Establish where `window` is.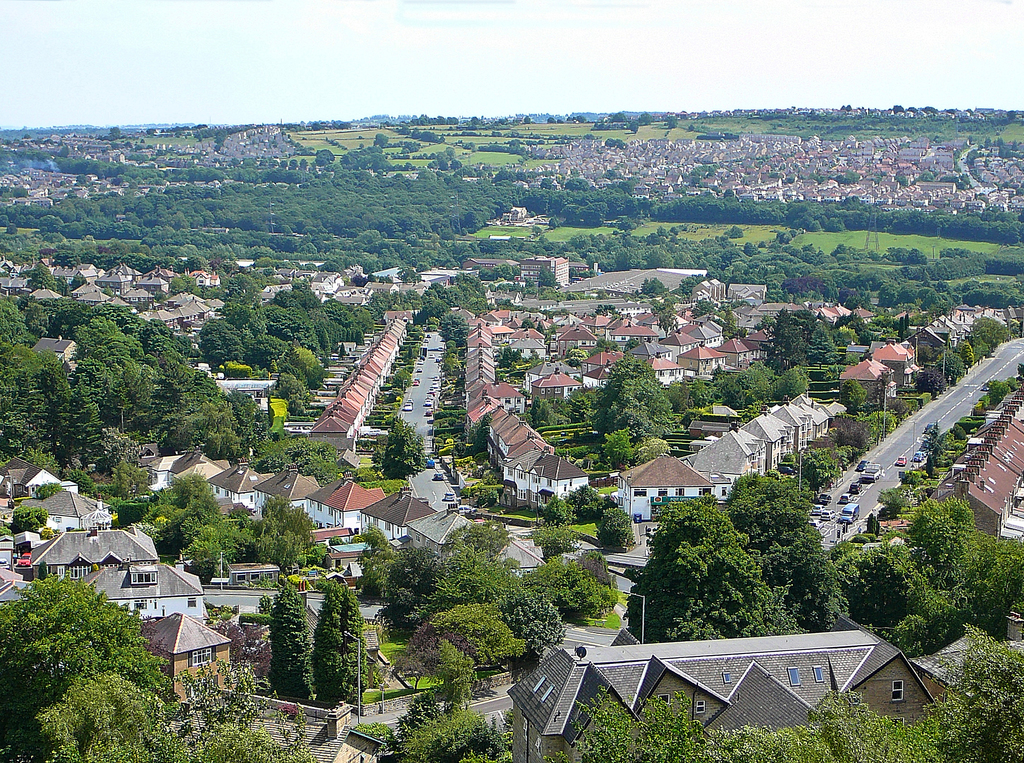
Established at detection(786, 671, 801, 684).
